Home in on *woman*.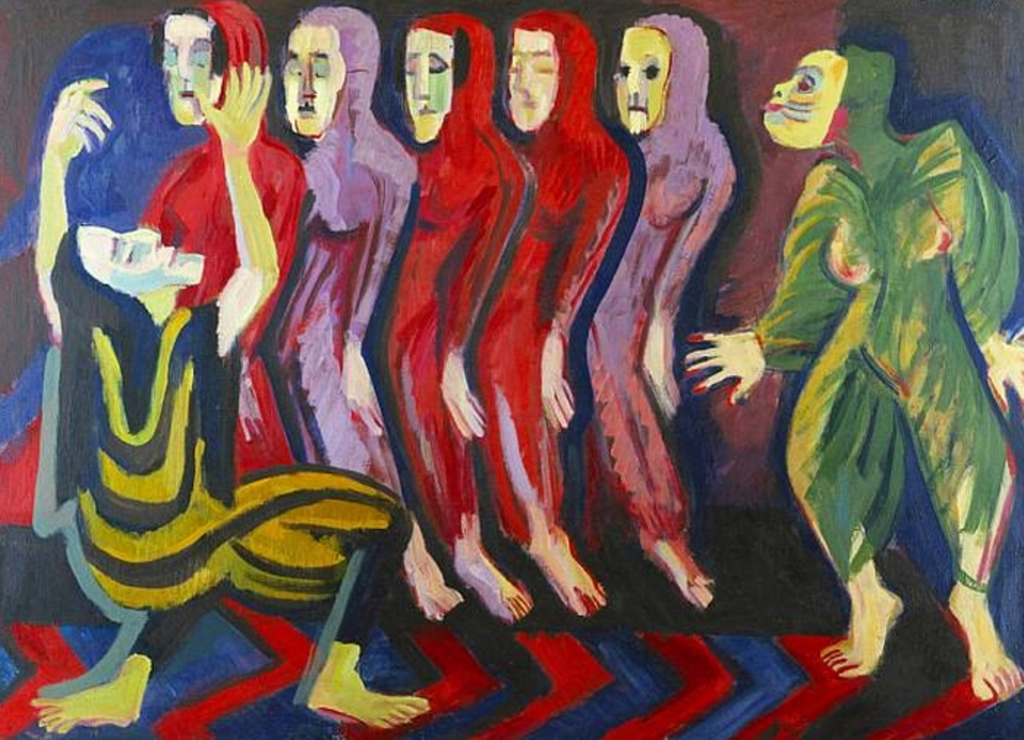
Homed in at bbox=[144, 0, 302, 478].
